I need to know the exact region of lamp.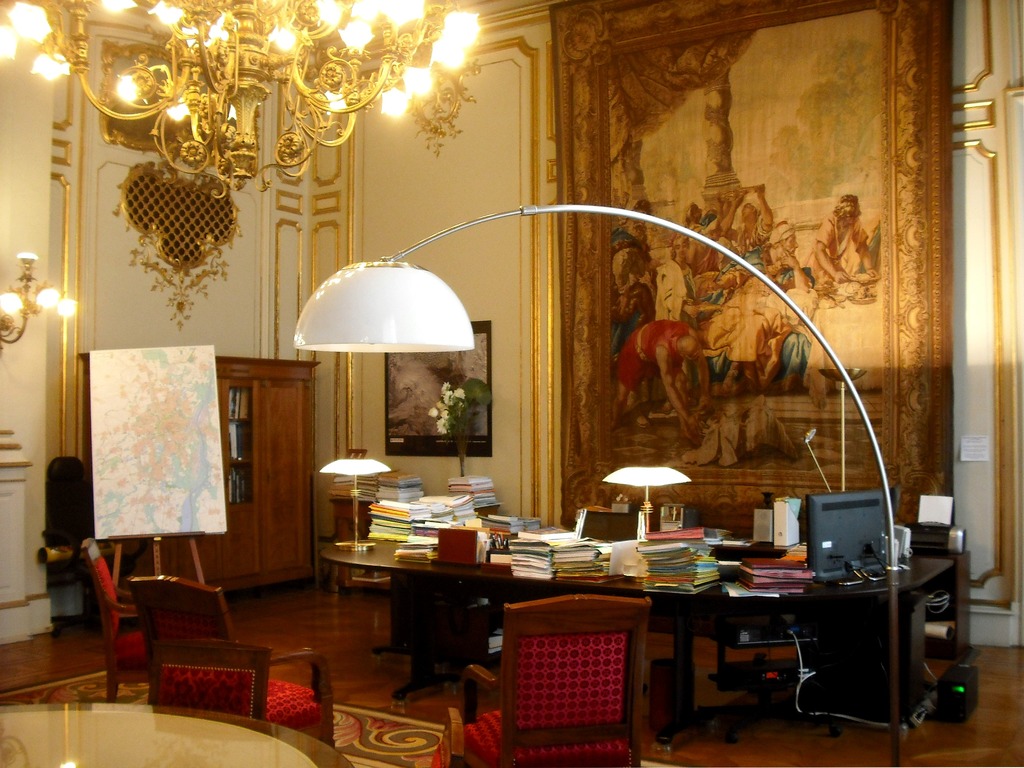
Region: x1=295 y1=204 x2=904 y2=767.
